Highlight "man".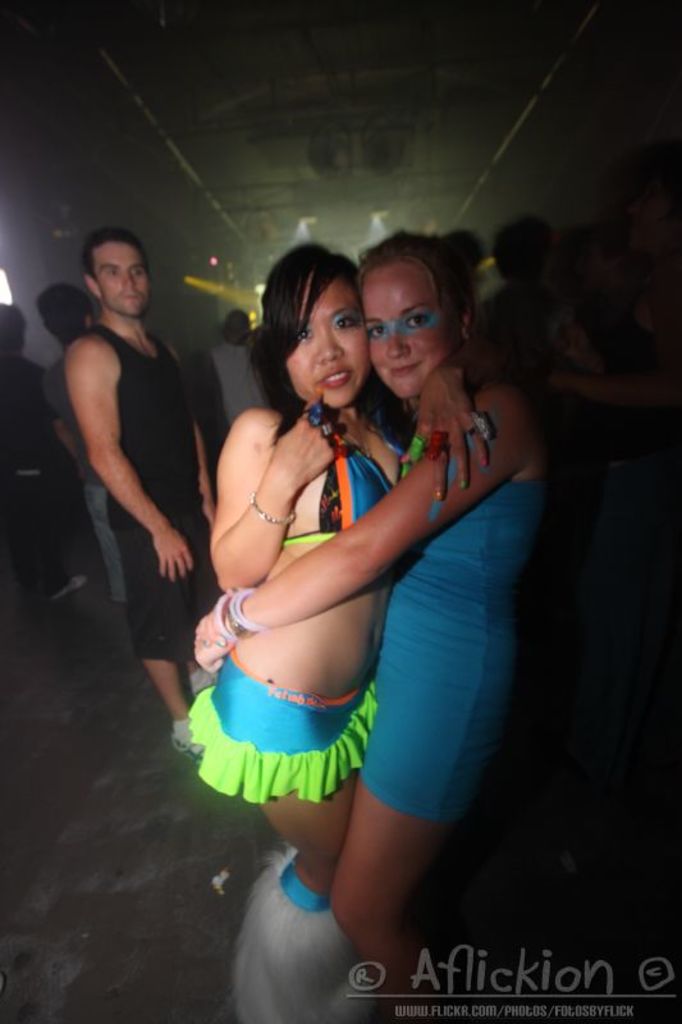
Highlighted region: {"left": 37, "top": 287, "right": 127, "bottom": 608}.
